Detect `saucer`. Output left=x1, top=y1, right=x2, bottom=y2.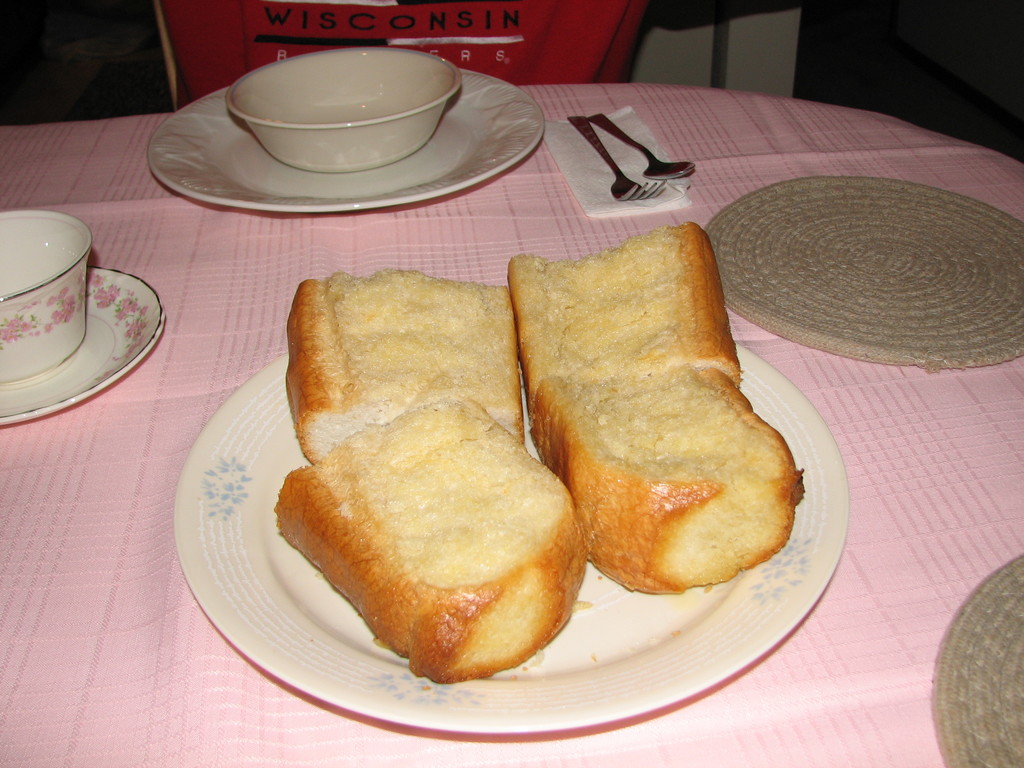
left=0, top=263, right=165, bottom=426.
